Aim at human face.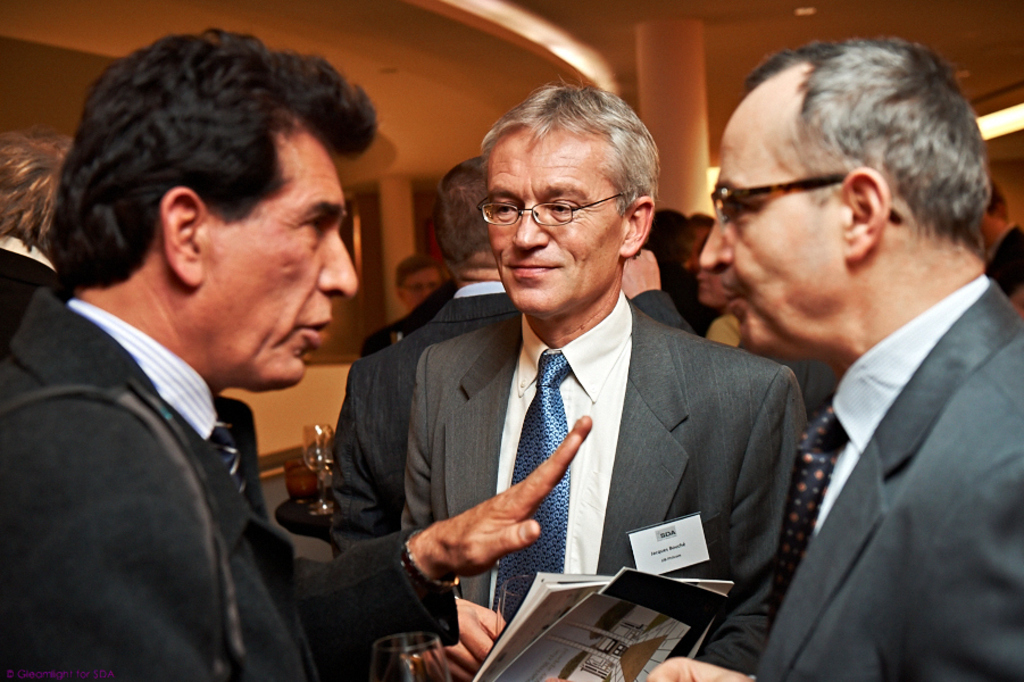
Aimed at left=692, top=92, right=846, bottom=371.
